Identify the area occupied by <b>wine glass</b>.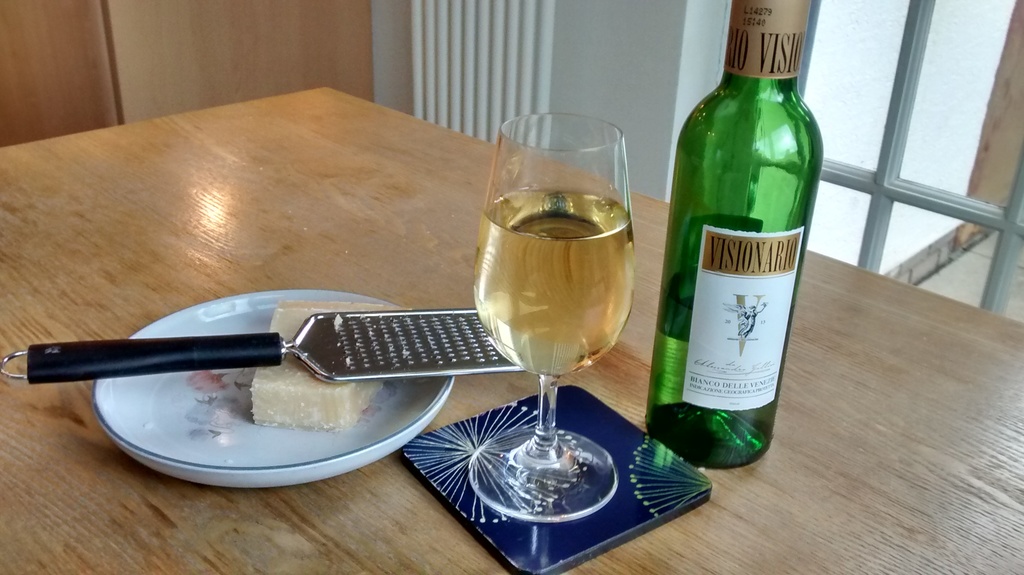
Area: {"x1": 470, "y1": 106, "x2": 636, "y2": 514}.
